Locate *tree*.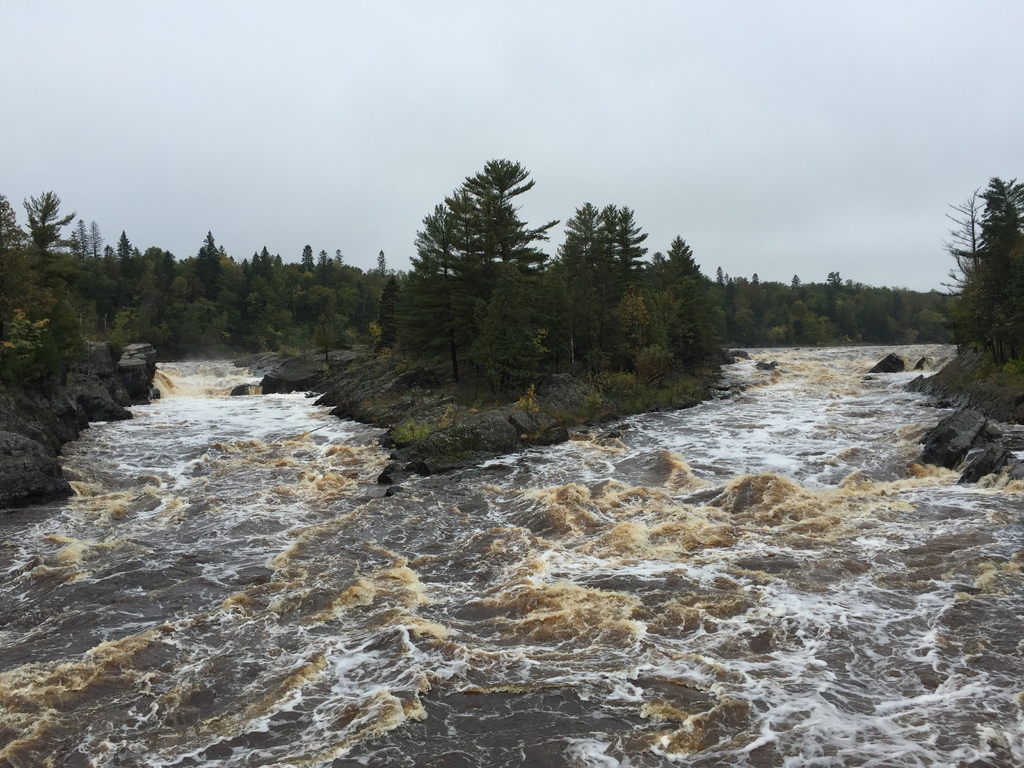
Bounding box: <box>0,185,87,332</box>.
